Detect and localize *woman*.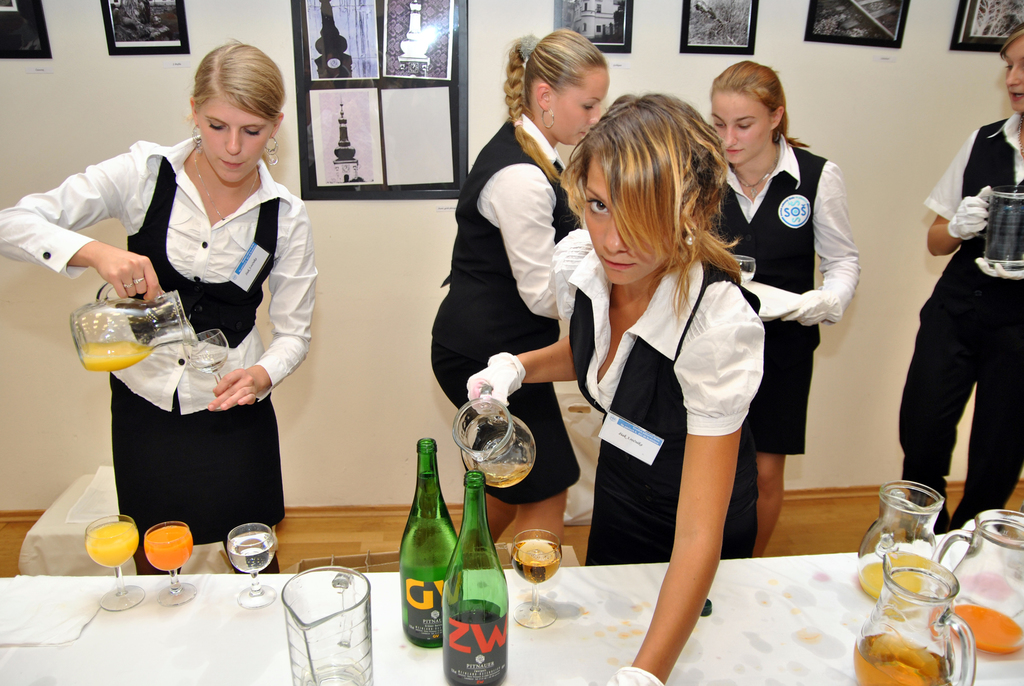
Localized at {"left": 0, "top": 31, "right": 320, "bottom": 575}.
